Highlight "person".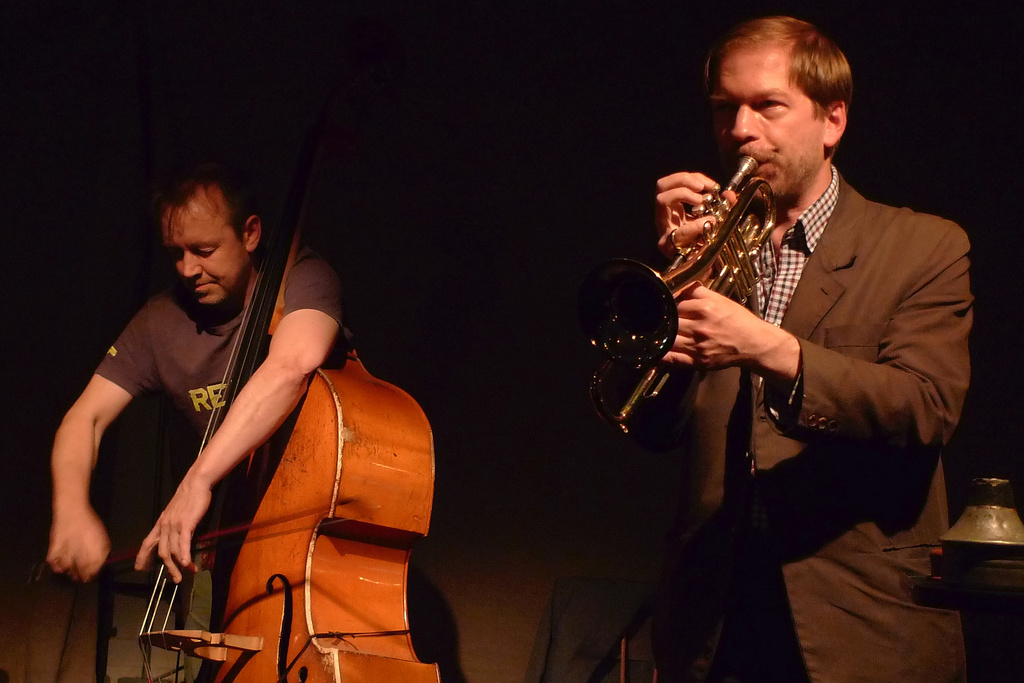
Highlighted region: <box>47,162,346,582</box>.
